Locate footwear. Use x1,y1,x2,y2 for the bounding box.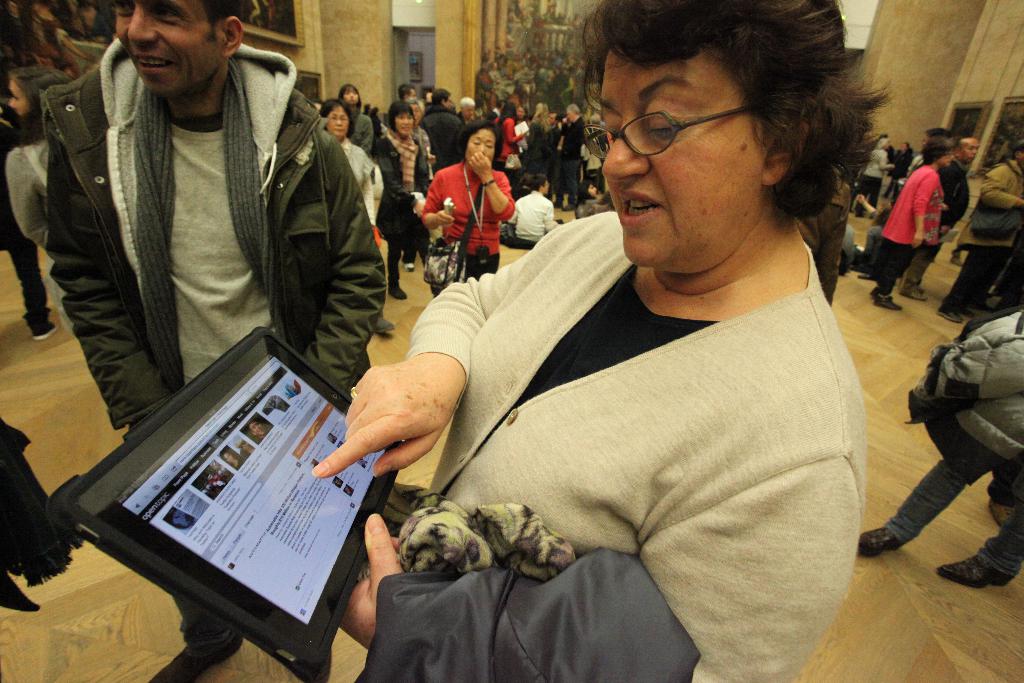
941,550,1013,591.
